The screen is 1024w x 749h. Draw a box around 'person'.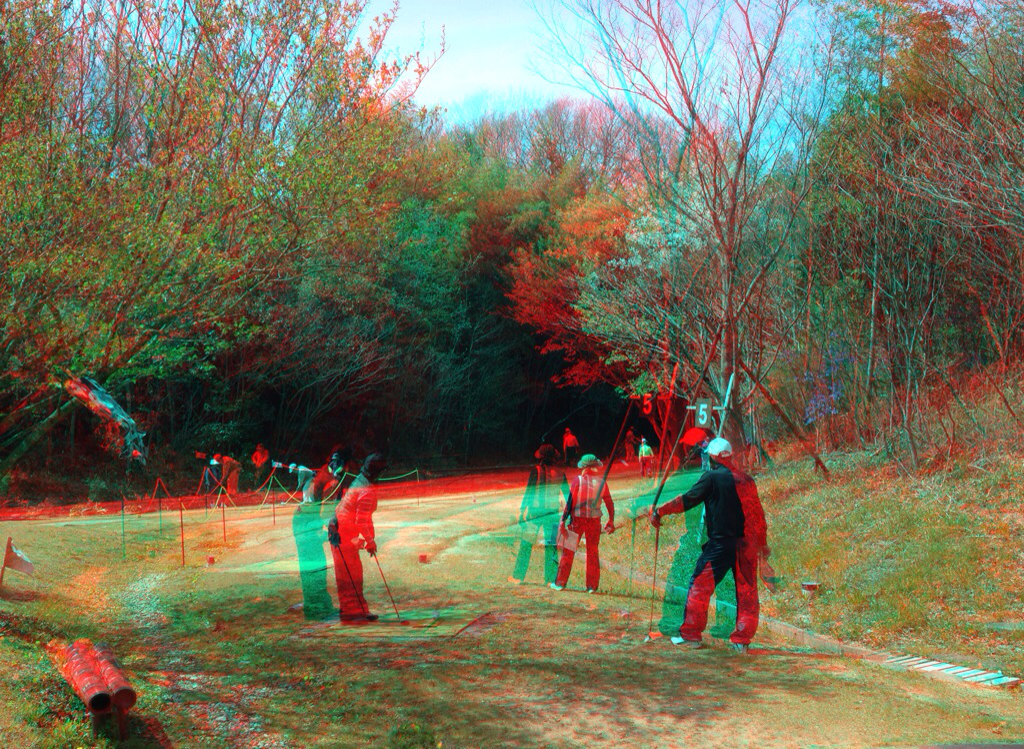
[635,438,775,655].
